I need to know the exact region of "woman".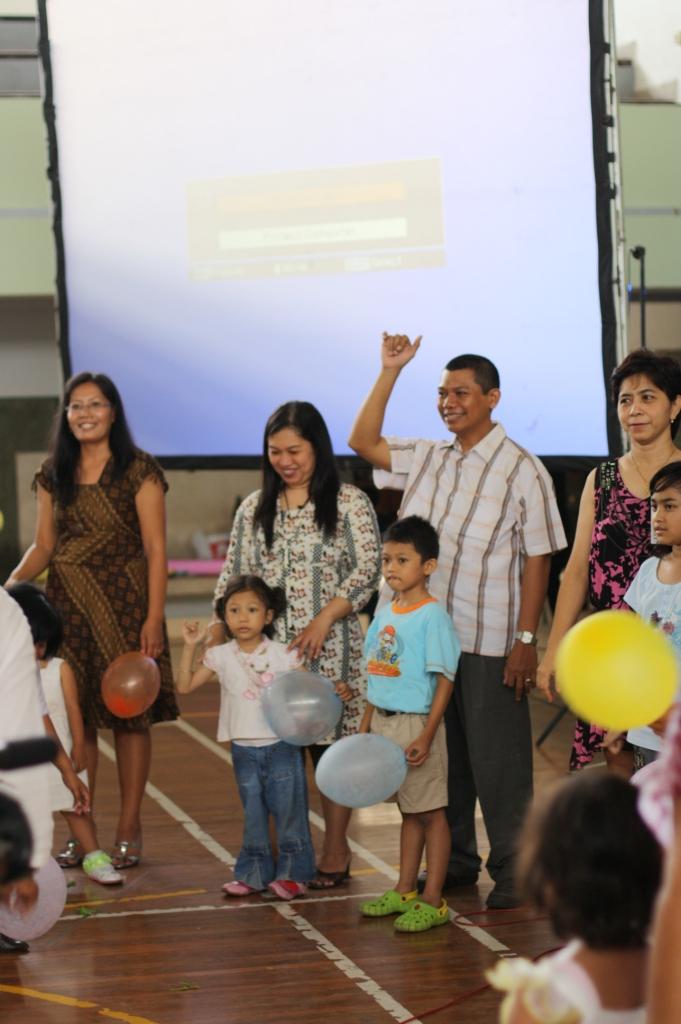
Region: region(207, 395, 380, 890).
